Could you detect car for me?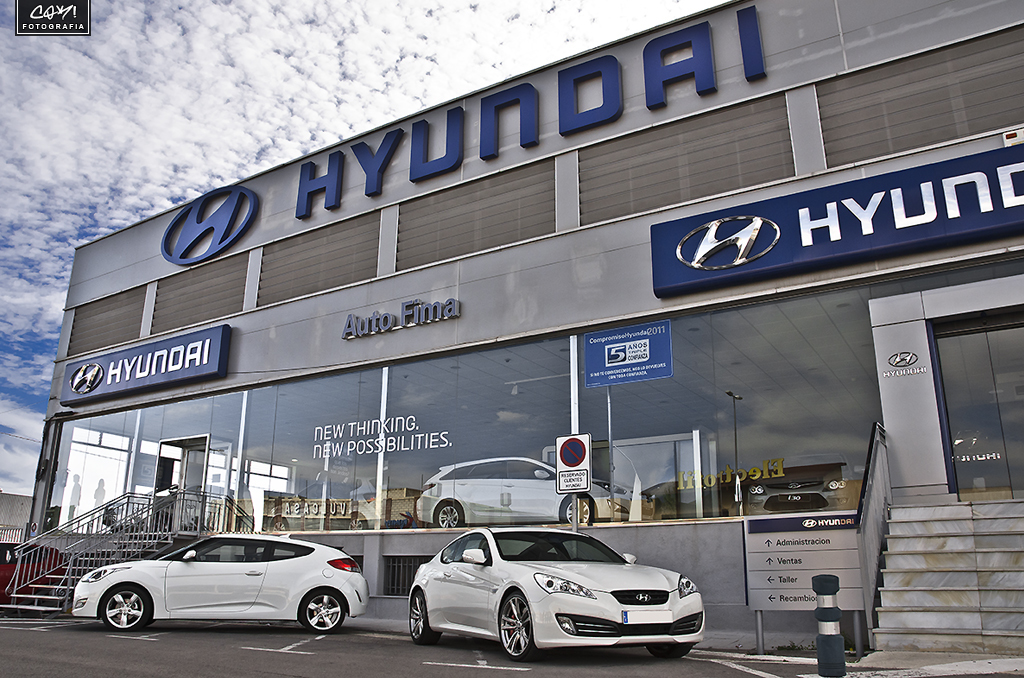
Detection result: <box>408,529,708,660</box>.
